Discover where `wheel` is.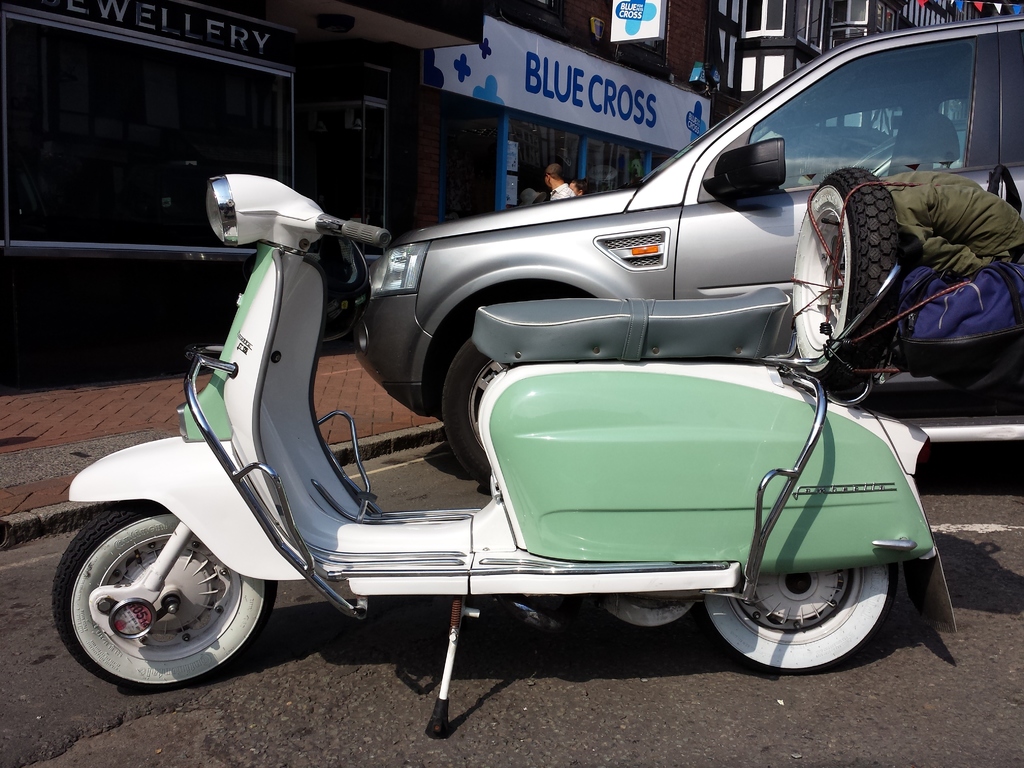
Discovered at [left=703, top=563, right=903, bottom=669].
